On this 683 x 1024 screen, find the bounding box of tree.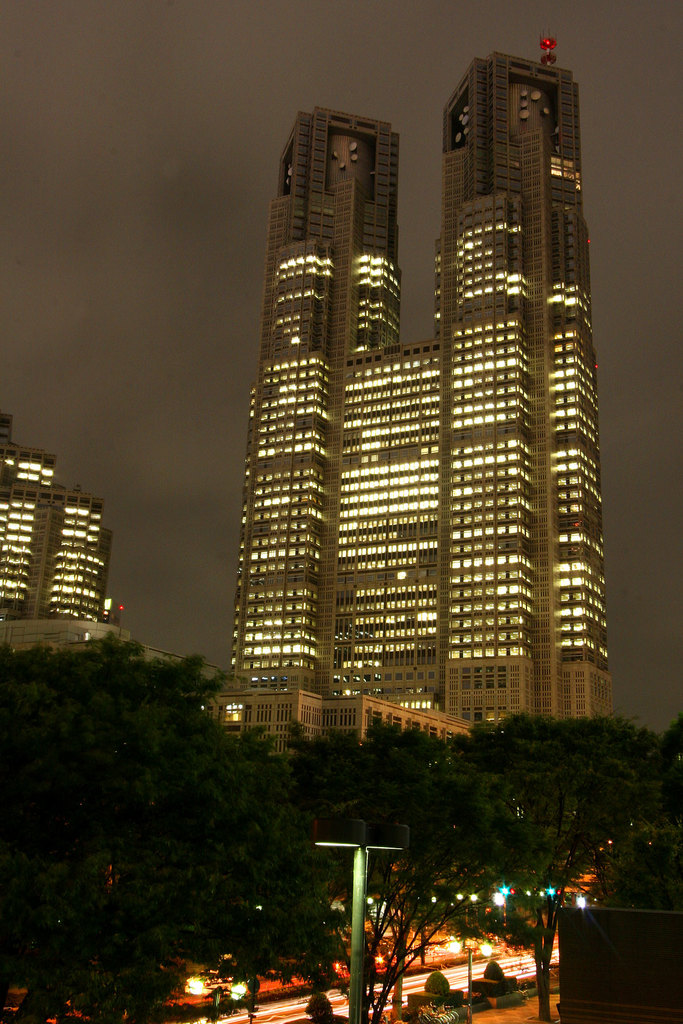
Bounding box: bbox=(308, 707, 682, 1022).
